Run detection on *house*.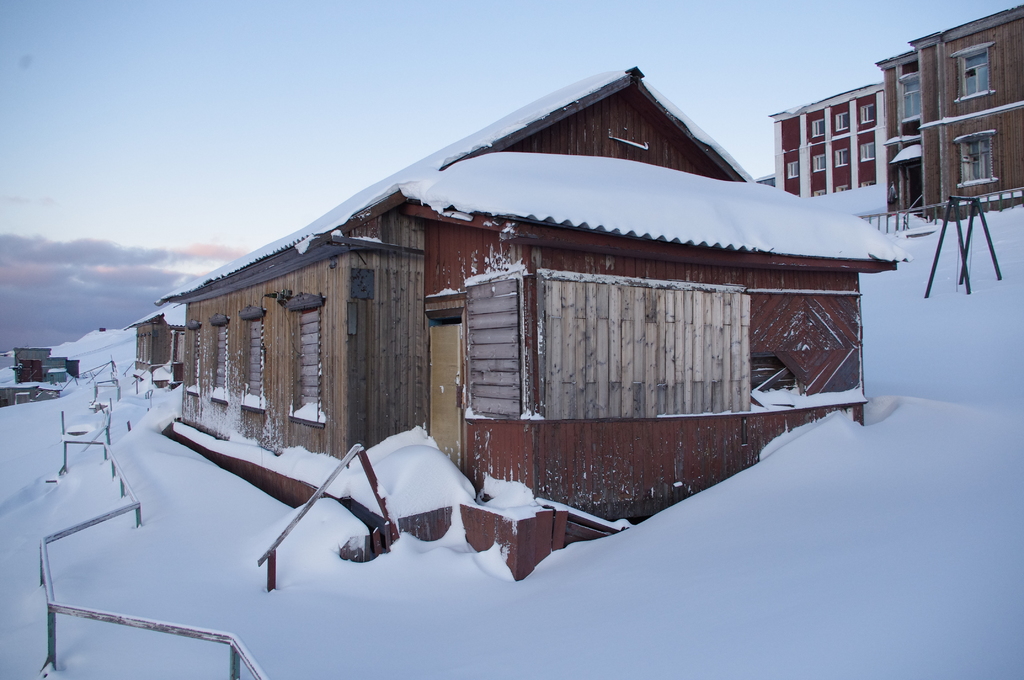
Result: {"left": 187, "top": 76, "right": 884, "bottom": 582}.
